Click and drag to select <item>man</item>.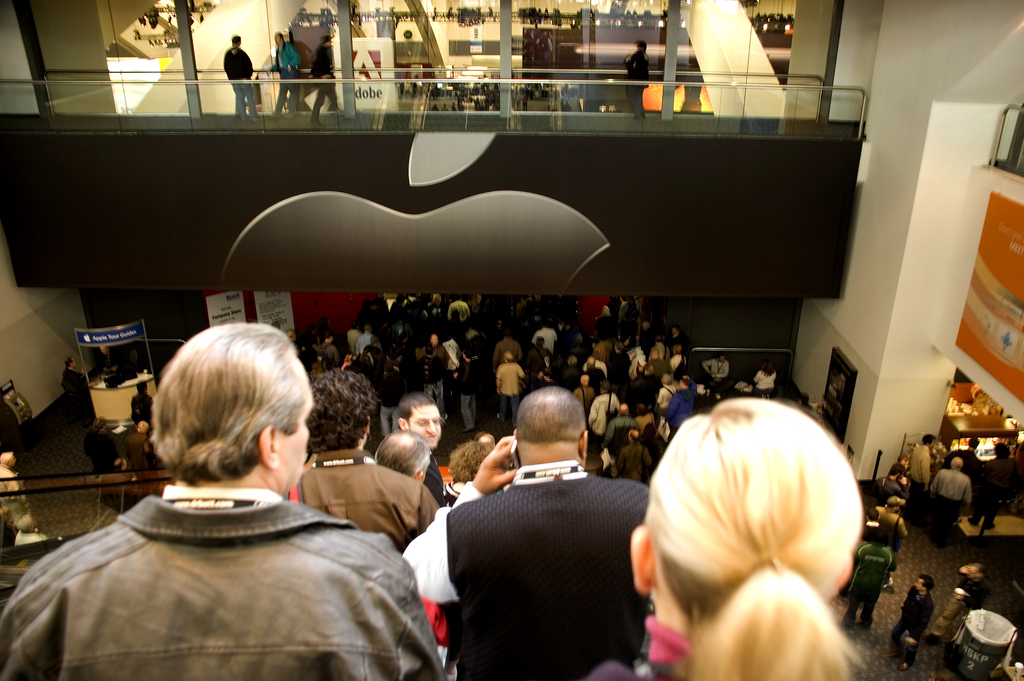
Selection: <box>700,355,729,381</box>.
